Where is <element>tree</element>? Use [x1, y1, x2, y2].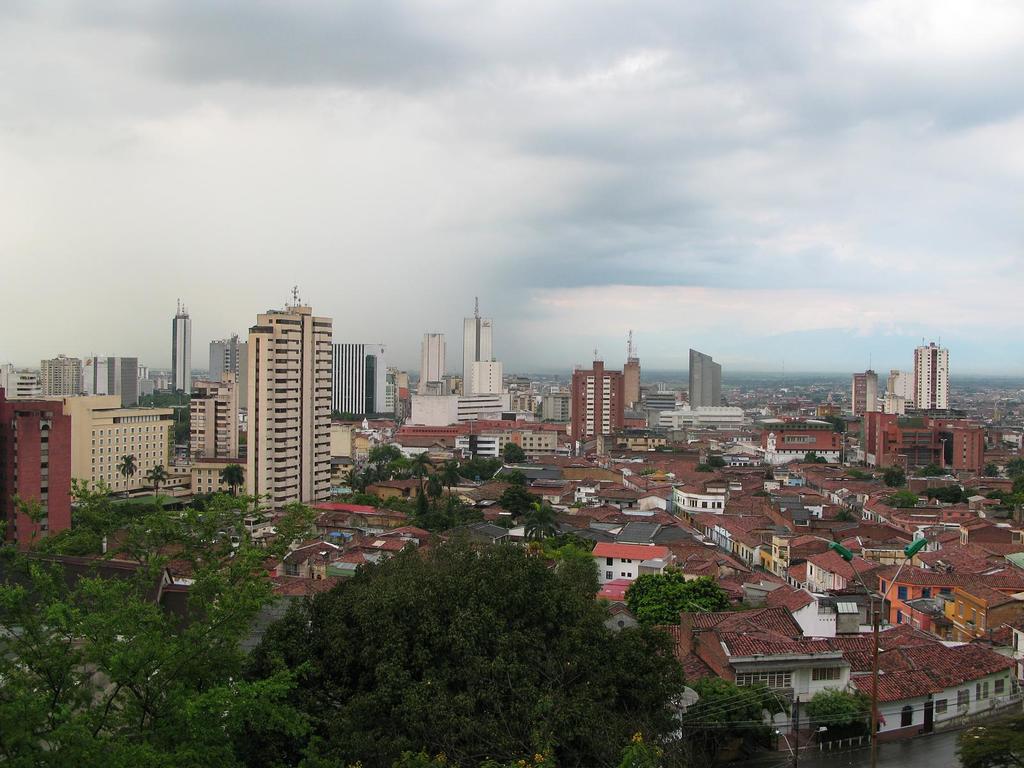
[804, 452, 815, 464].
